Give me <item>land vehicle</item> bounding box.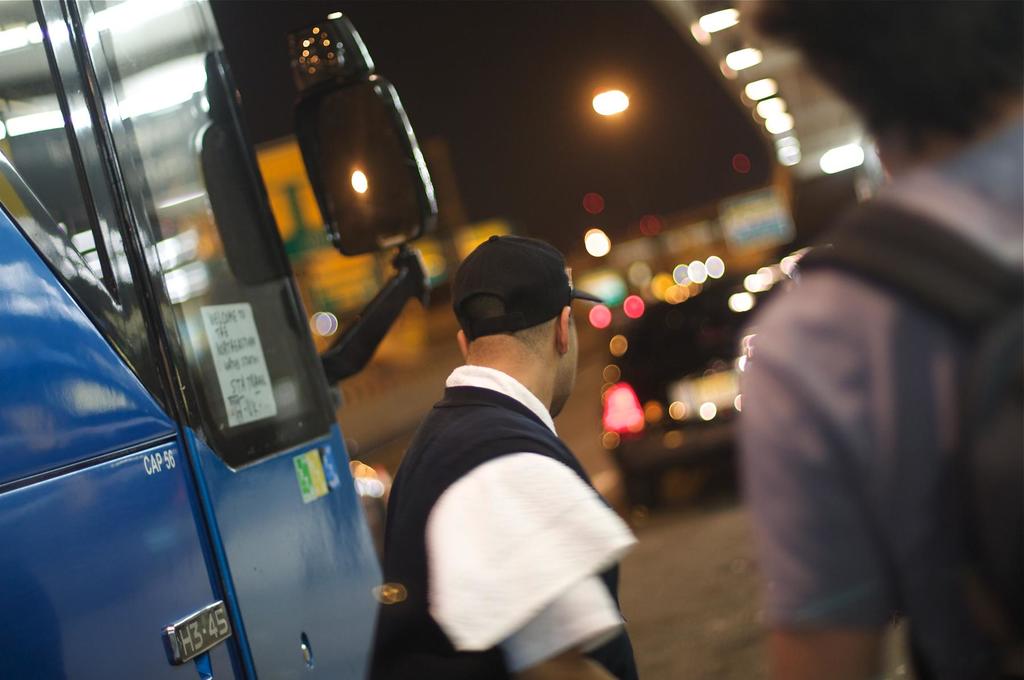
[603, 289, 778, 506].
